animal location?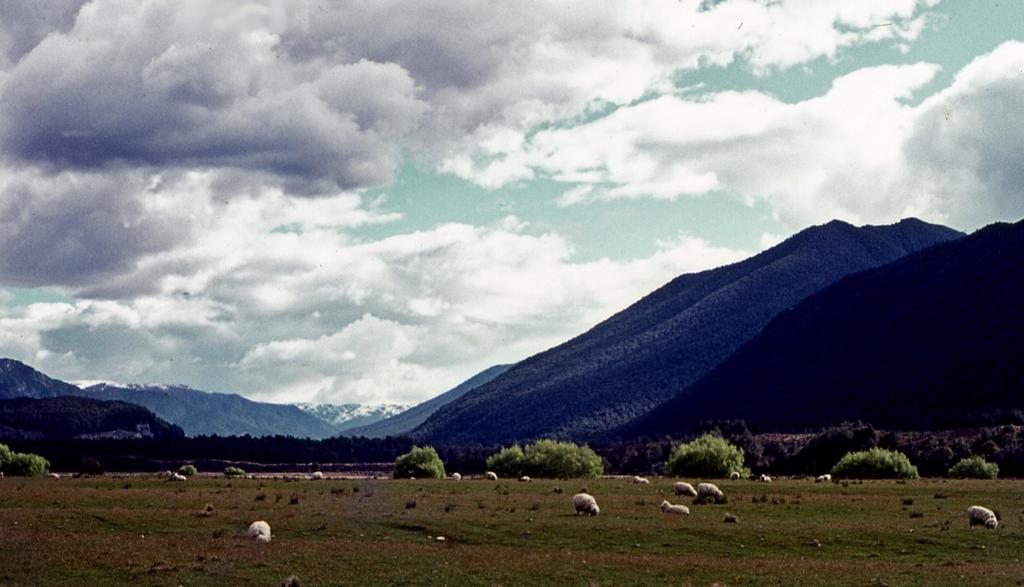
rect(486, 476, 499, 482)
